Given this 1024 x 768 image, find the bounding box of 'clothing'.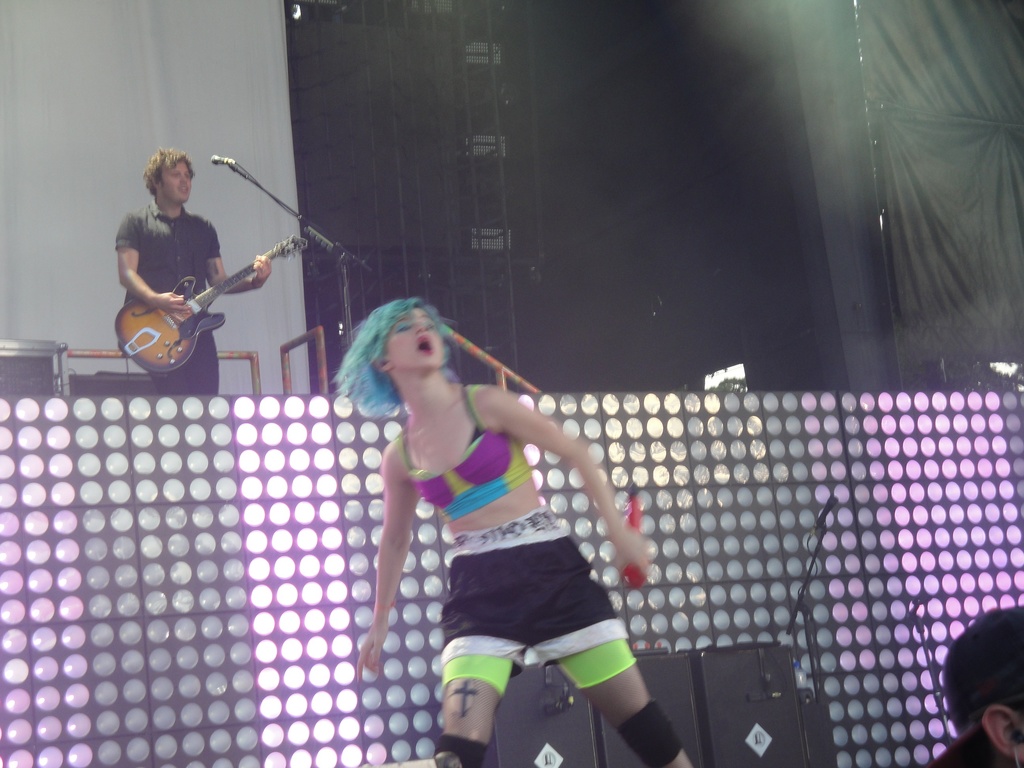
438/509/641/691.
